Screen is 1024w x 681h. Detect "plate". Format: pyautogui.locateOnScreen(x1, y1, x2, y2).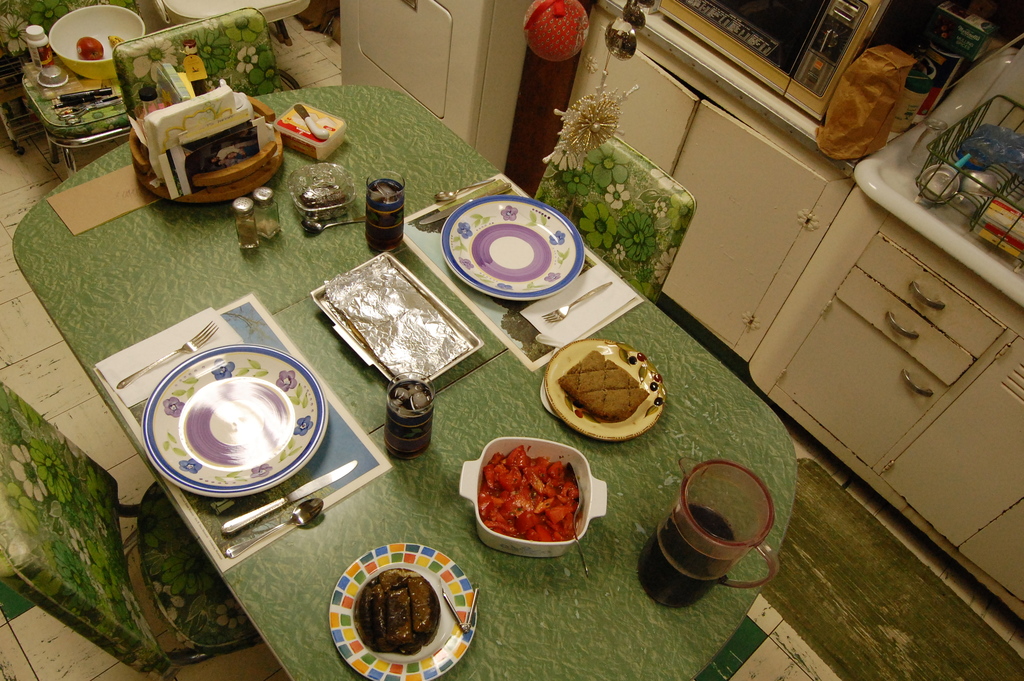
pyautogui.locateOnScreen(442, 197, 587, 299).
